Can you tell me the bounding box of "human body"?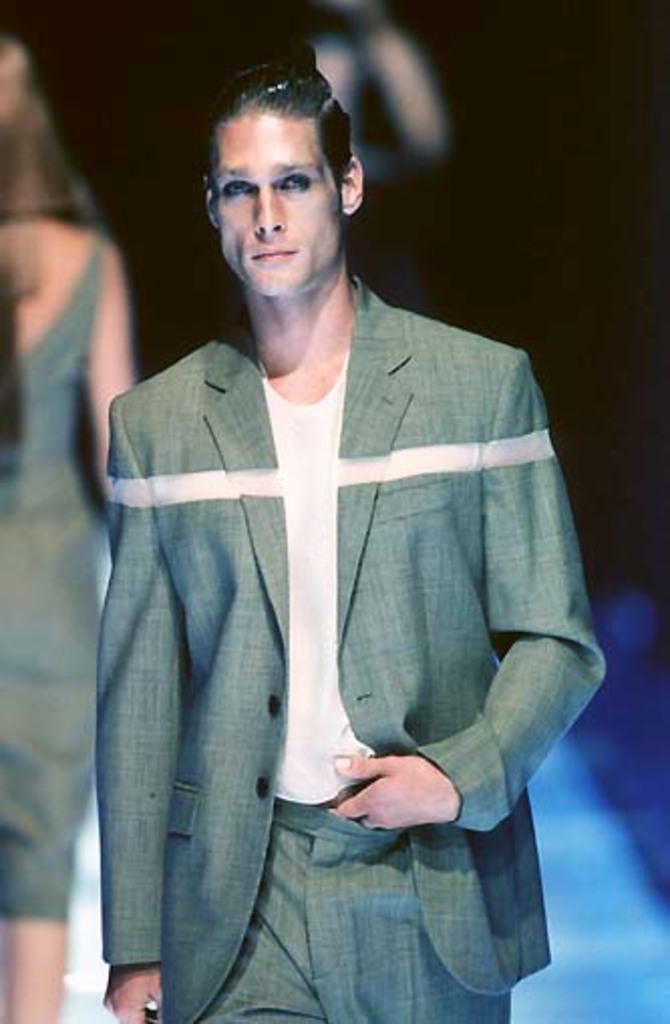
76/38/606/1020.
